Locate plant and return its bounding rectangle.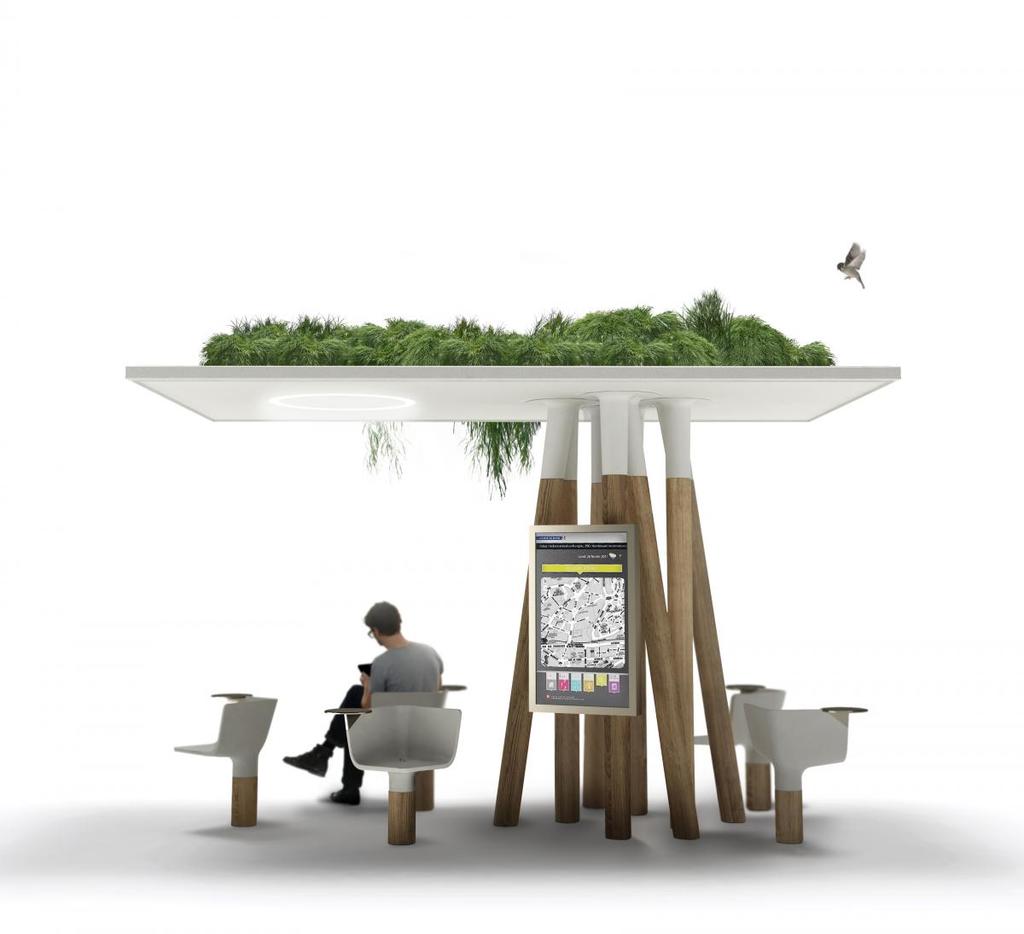
select_region(353, 413, 448, 473).
